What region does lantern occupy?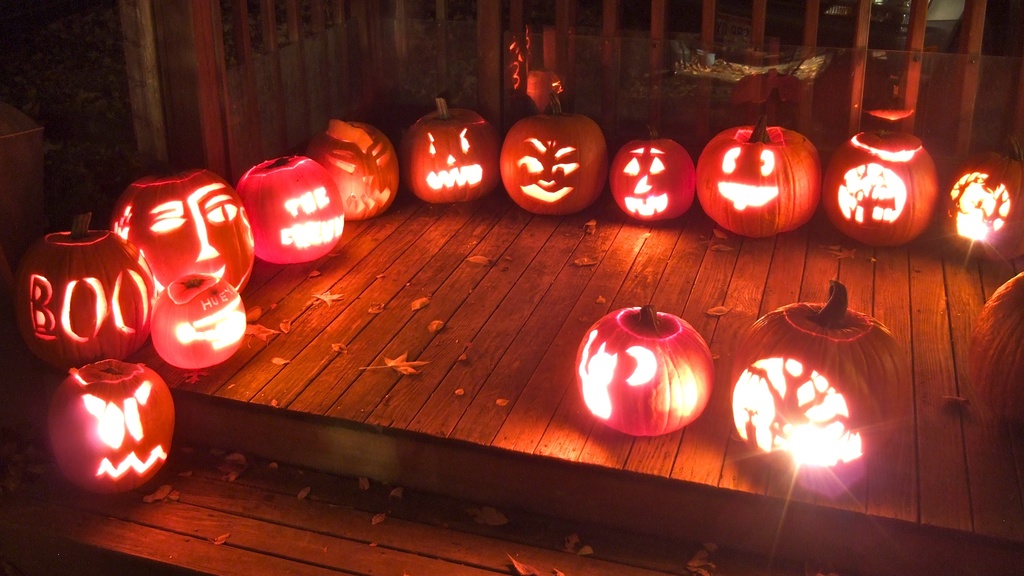
BBox(499, 31, 526, 94).
